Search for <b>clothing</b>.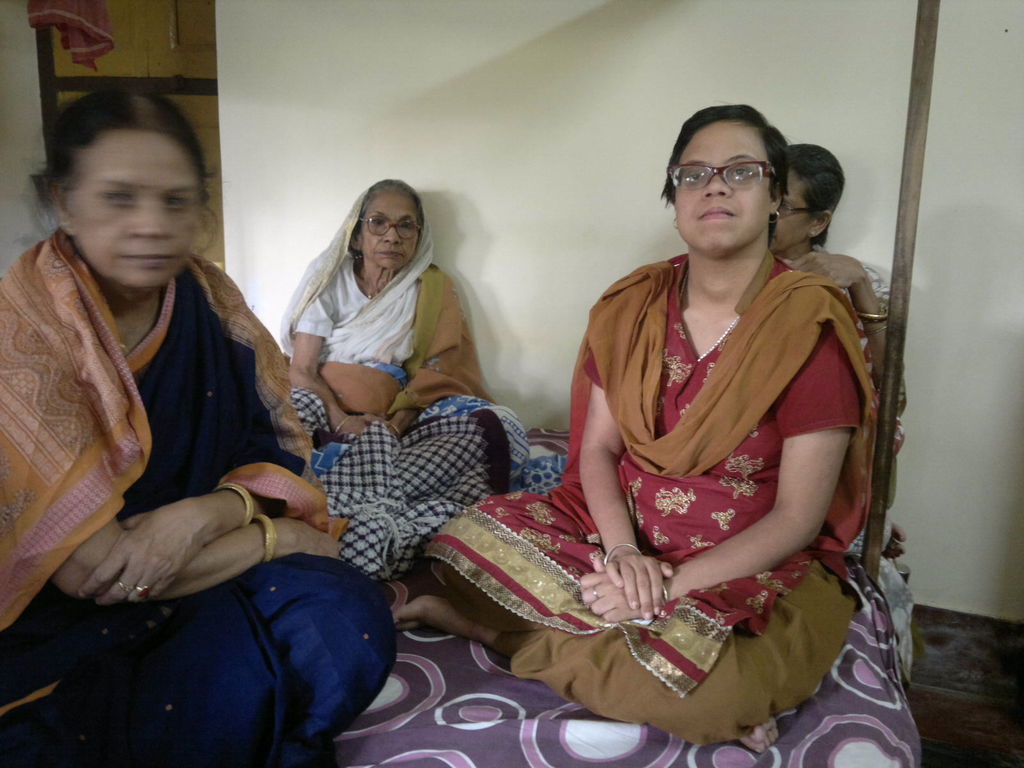
Found at bbox=[0, 228, 399, 767].
